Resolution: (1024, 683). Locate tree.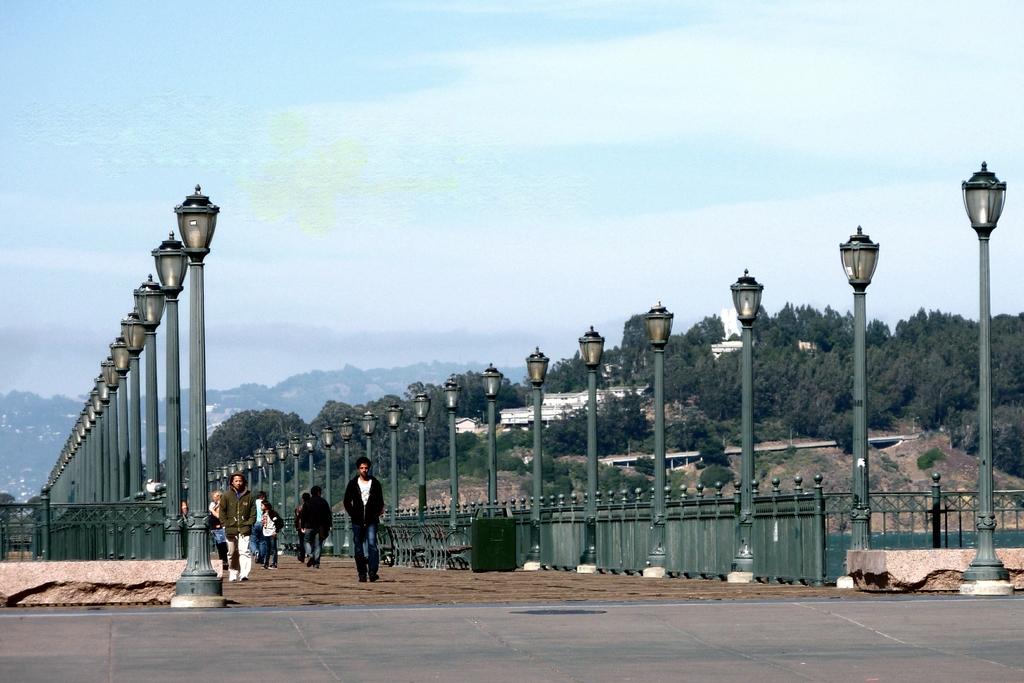
(762,299,871,353).
